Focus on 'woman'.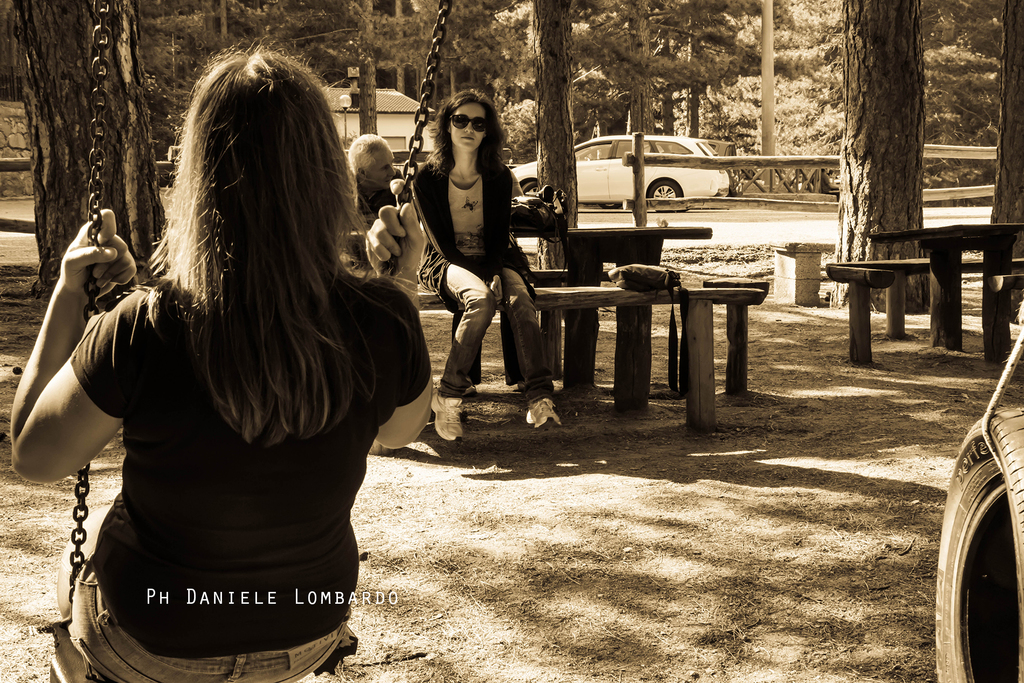
Focused at {"x1": 409, "y1": 94, "x2": 543, "y2": 466}.
